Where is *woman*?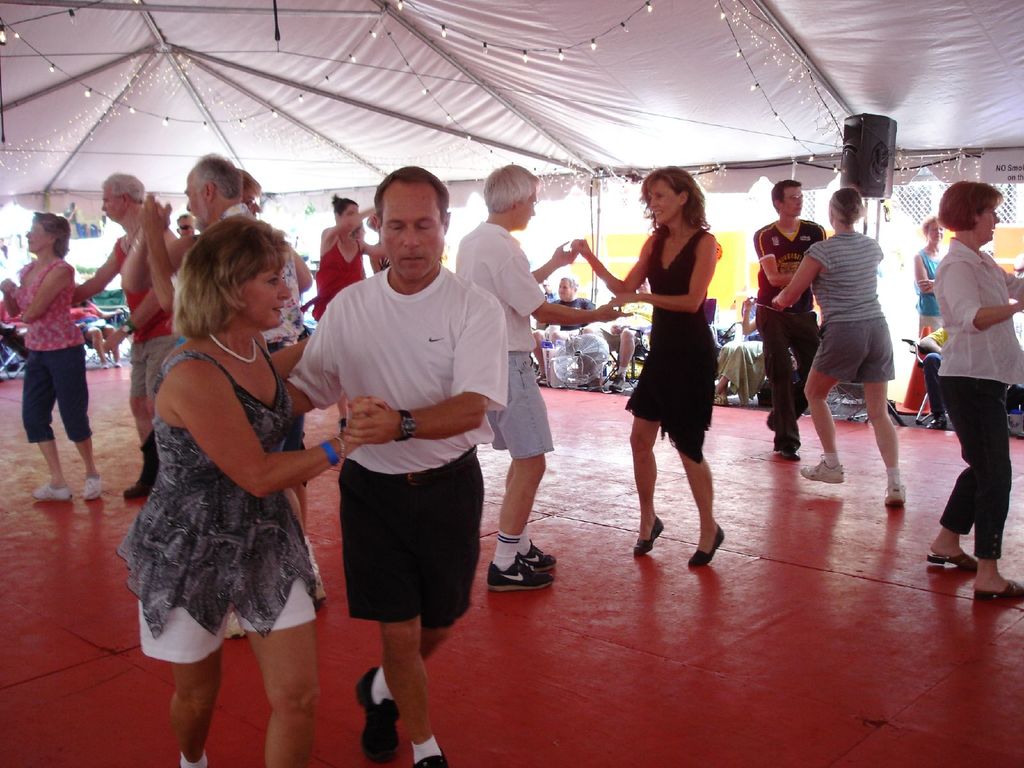
locate(0, 209, 106, 501).
